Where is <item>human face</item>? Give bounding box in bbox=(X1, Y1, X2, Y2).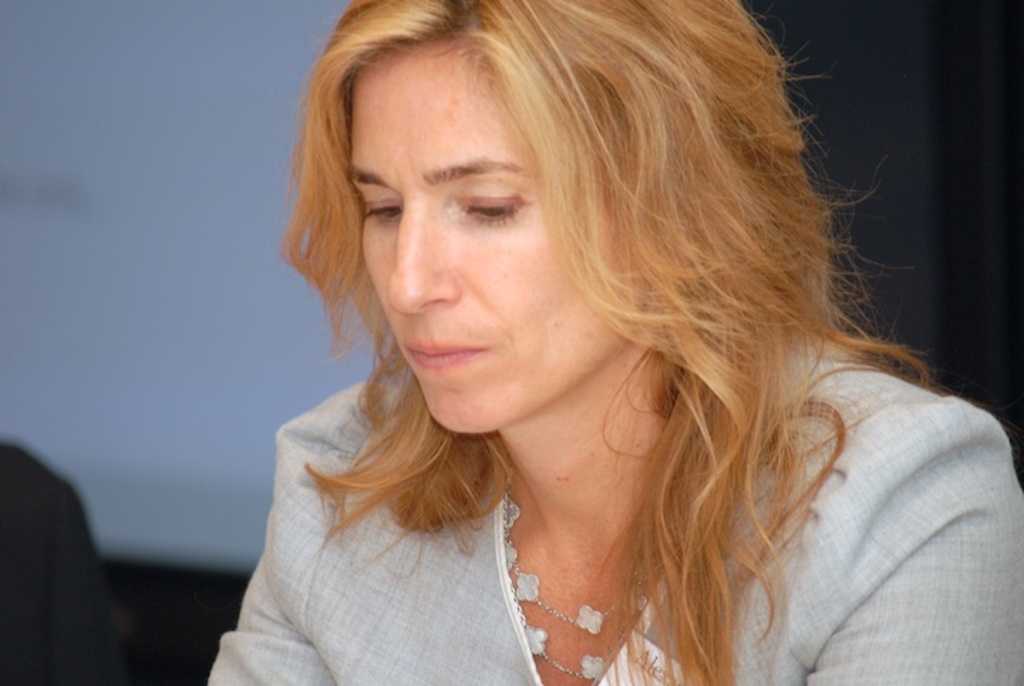
bbox=(348, 46, 582, 434).
